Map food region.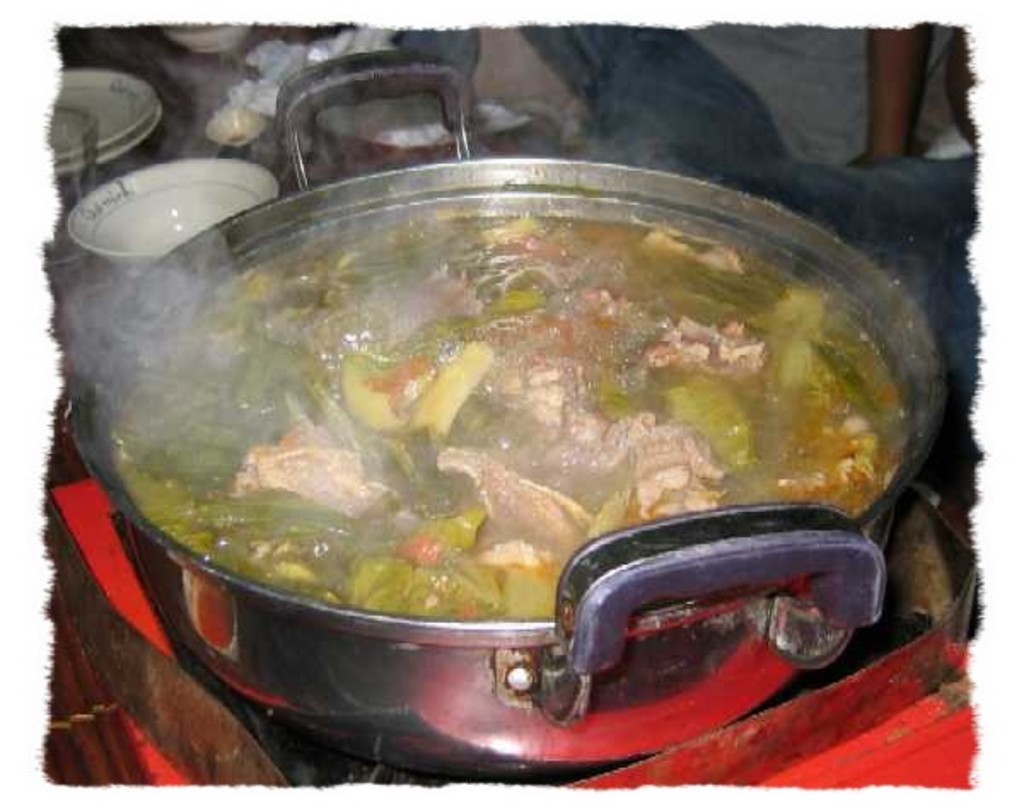
Mapped to 108:157:923:718.
